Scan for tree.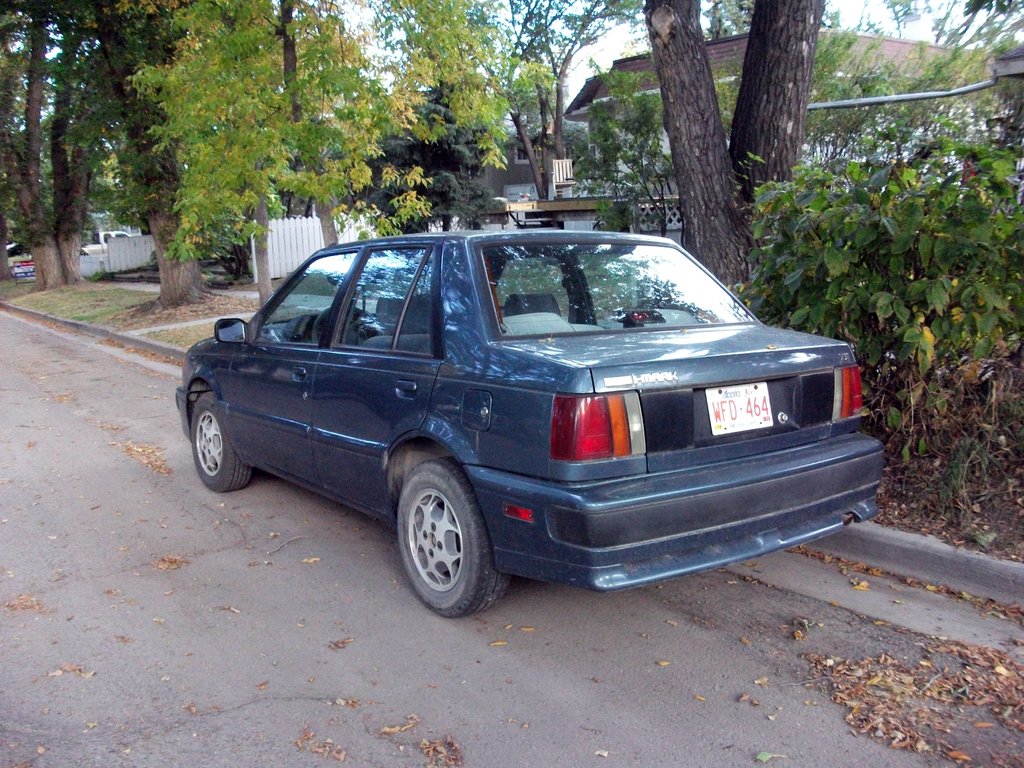
Scan result: 75/0/232/333.
